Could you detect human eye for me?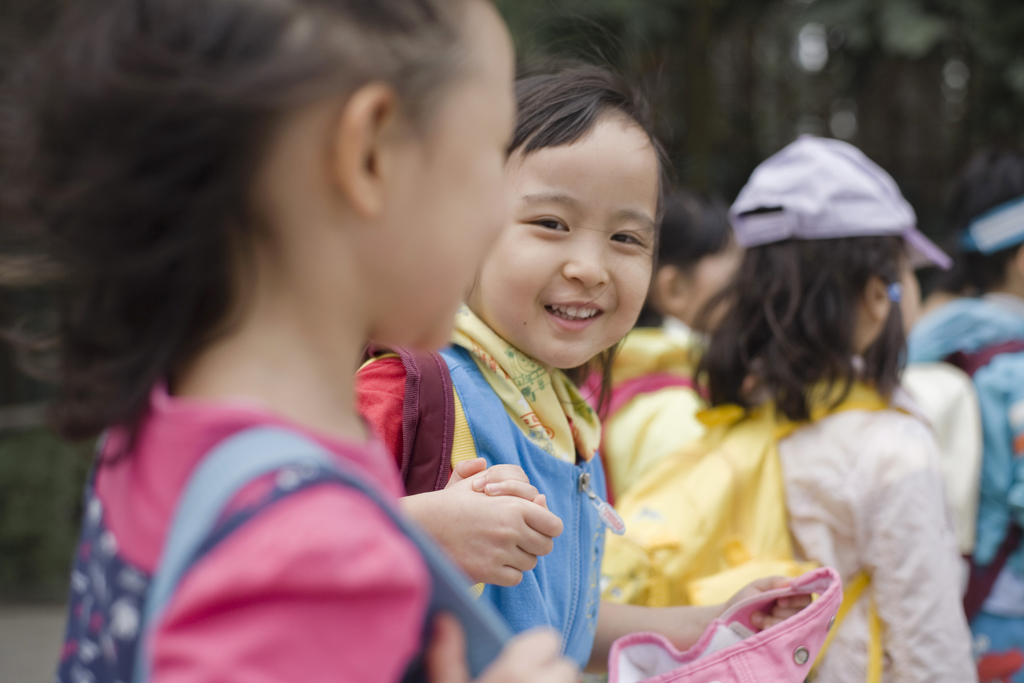
Detection result: bbox=(516, 215, 573, 236).
